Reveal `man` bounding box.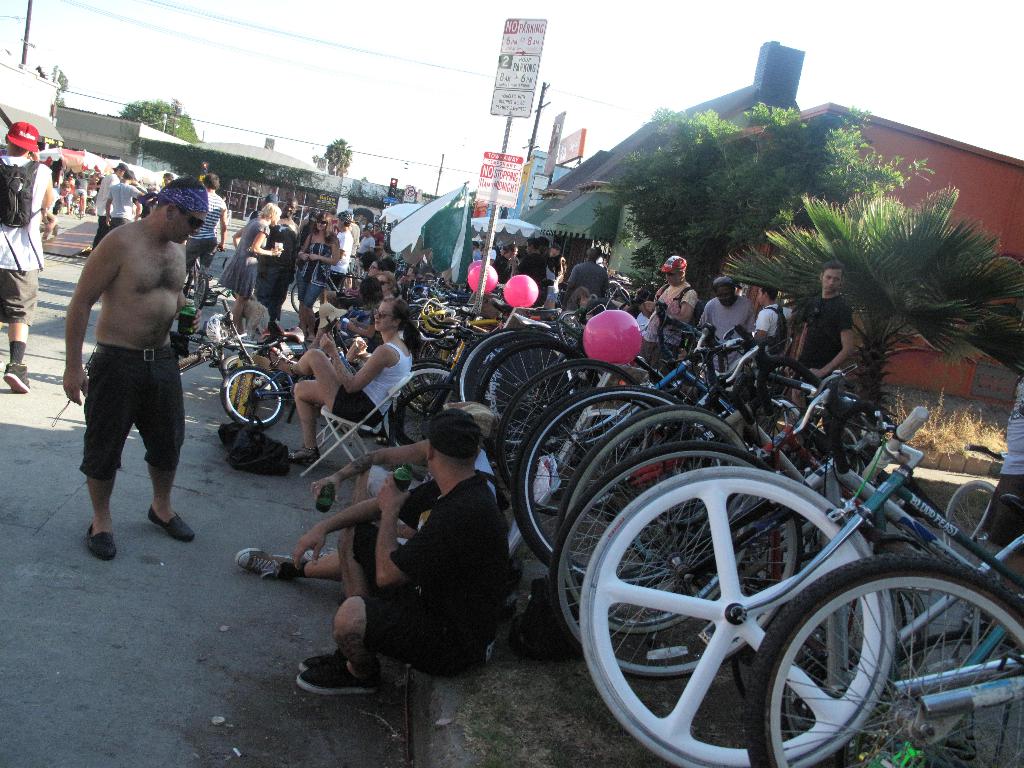
Revealed: [792,261,856,405].
